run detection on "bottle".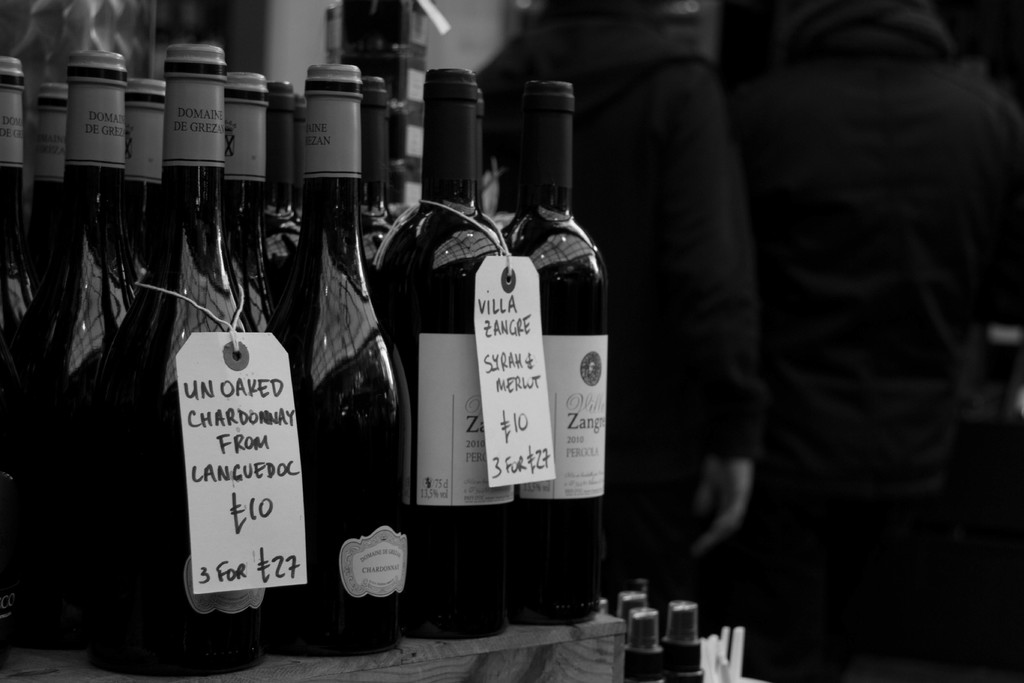
Result: 507, 80, 611, 627.
